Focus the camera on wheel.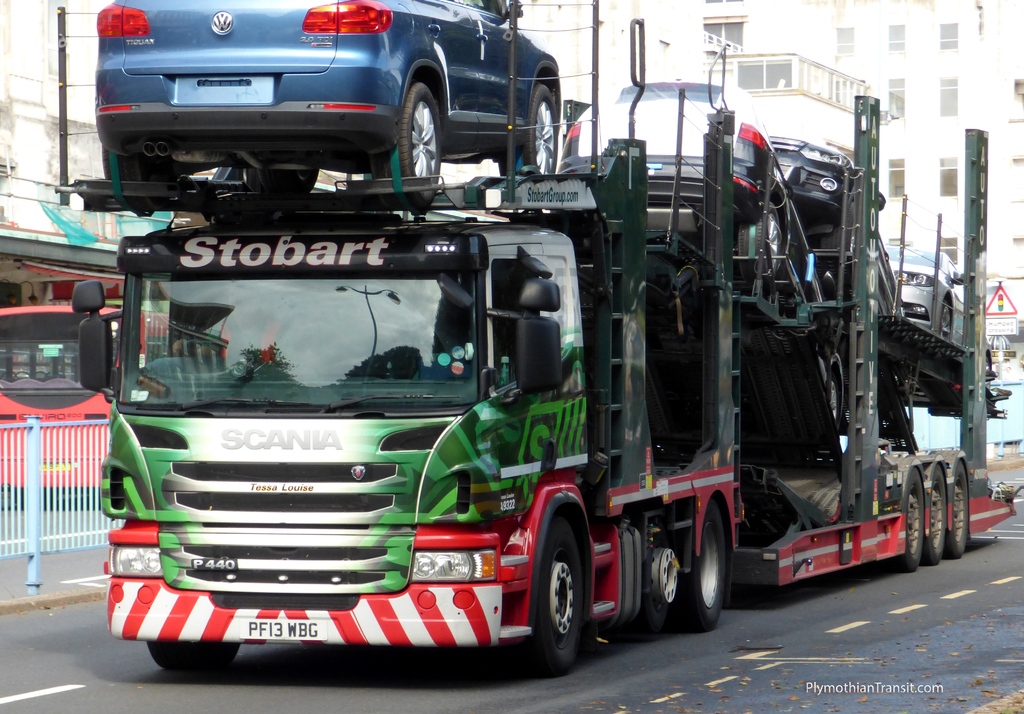
Focus region: pyautogui.locateOnScreen(950, 466, 973, 555).
